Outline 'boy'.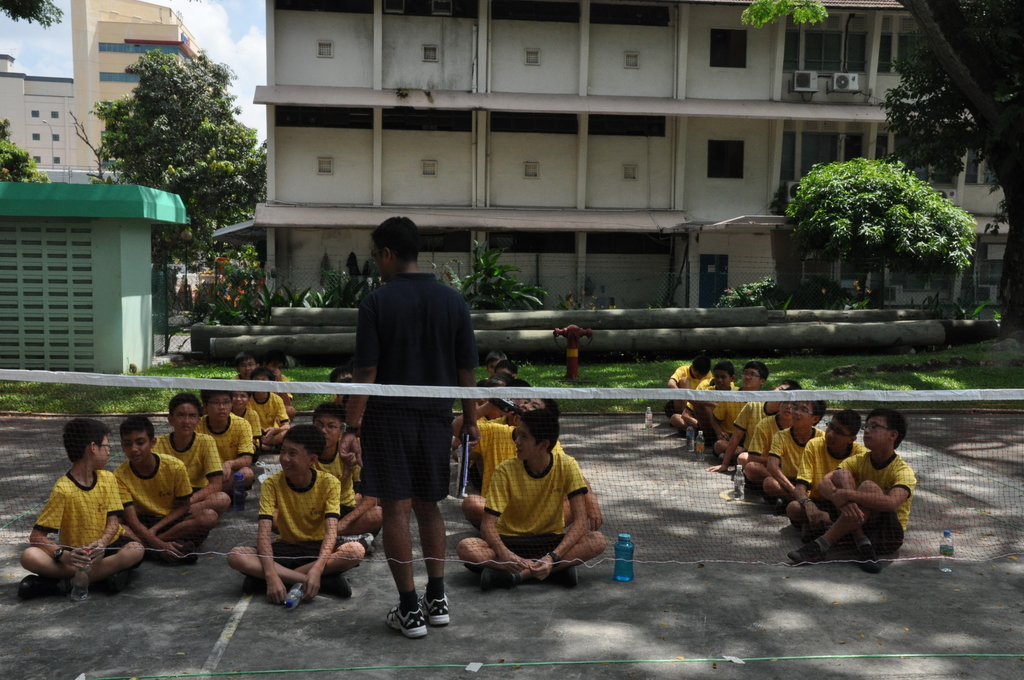
Outline: x1=463 y1=420 x2=612 y2=587.
